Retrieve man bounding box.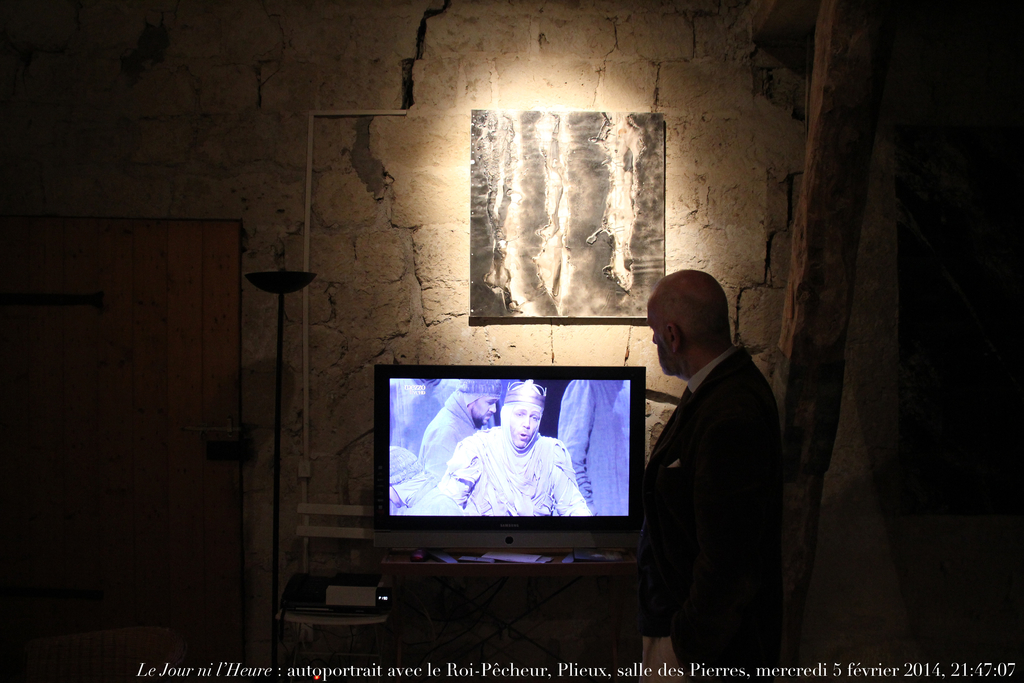
Bounding box: detection(621, 252, 796, 670).
